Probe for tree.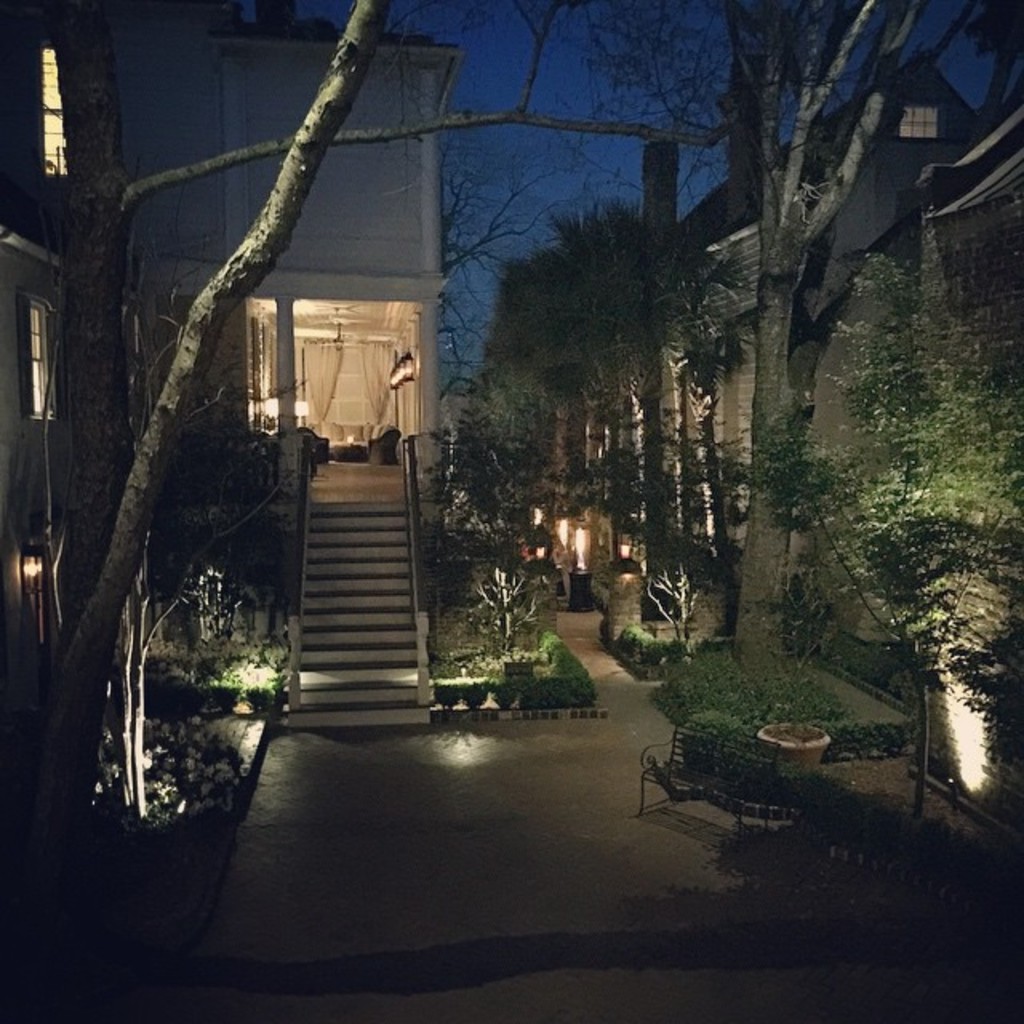
Probe result: <box>0,0,864,947</box>.
